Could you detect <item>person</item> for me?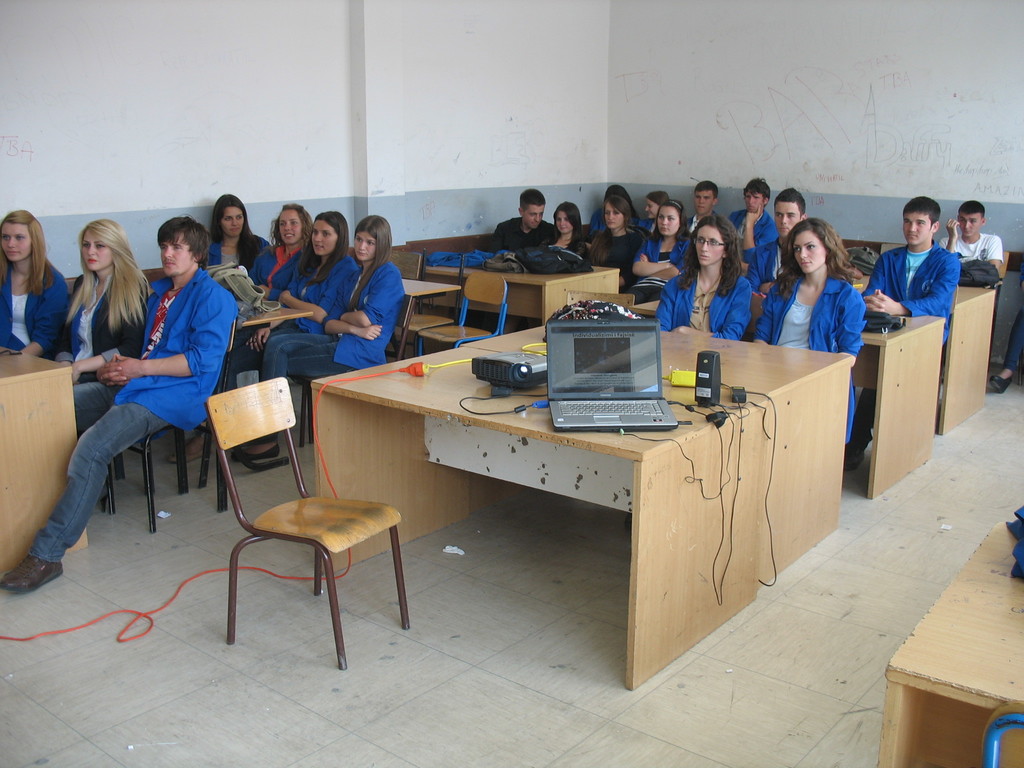
Detection result: rect(655, 214, 761, 341).
